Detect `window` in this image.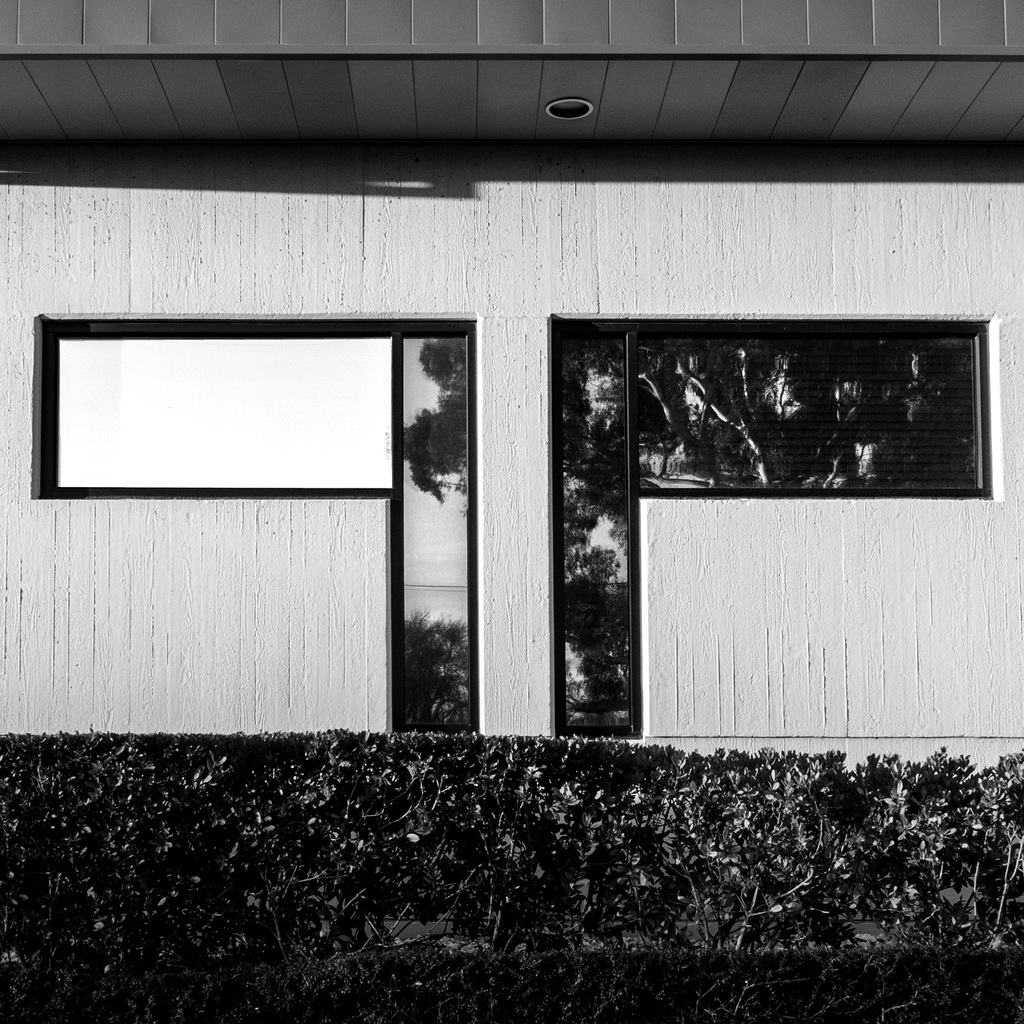
Detection: x1=402, y1=314, x2=479, y2=734.
